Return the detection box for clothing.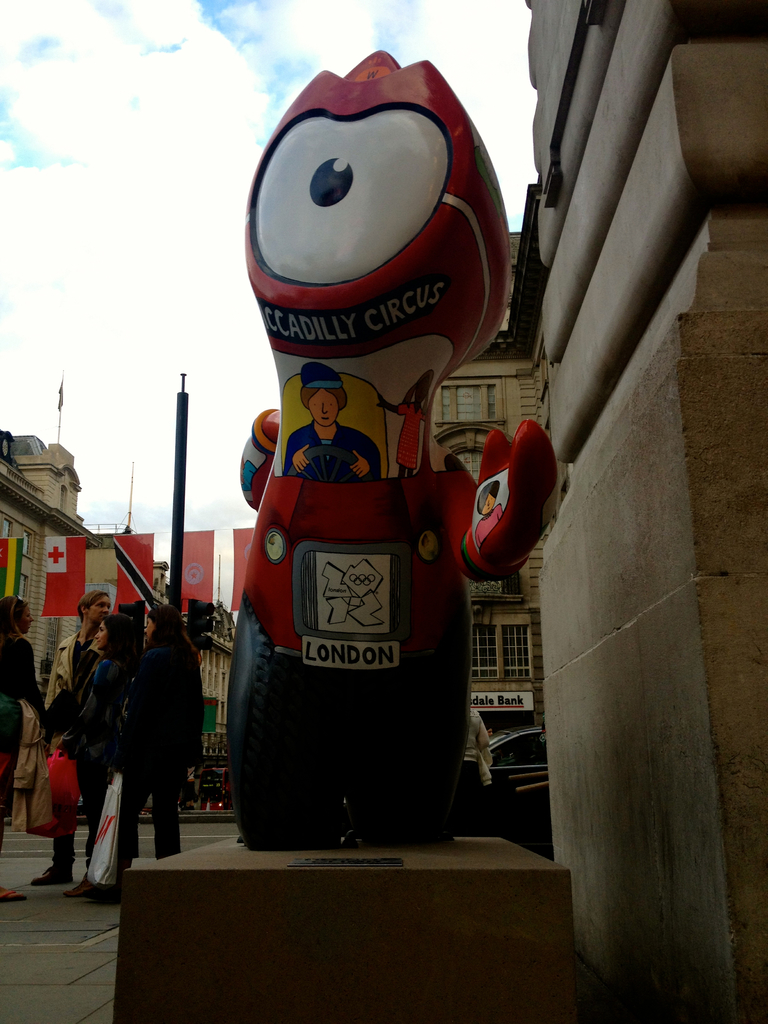
[58, 655, 132, 870].
